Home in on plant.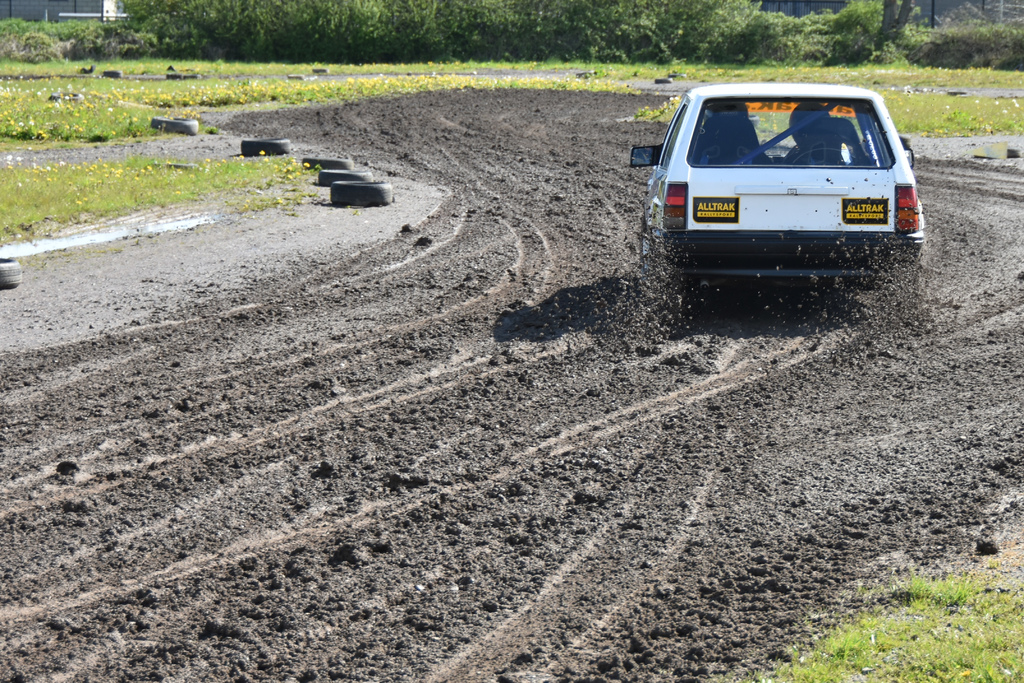
Homed in at pyautogui.locateOnScreen(352, 206, 360, 215).
